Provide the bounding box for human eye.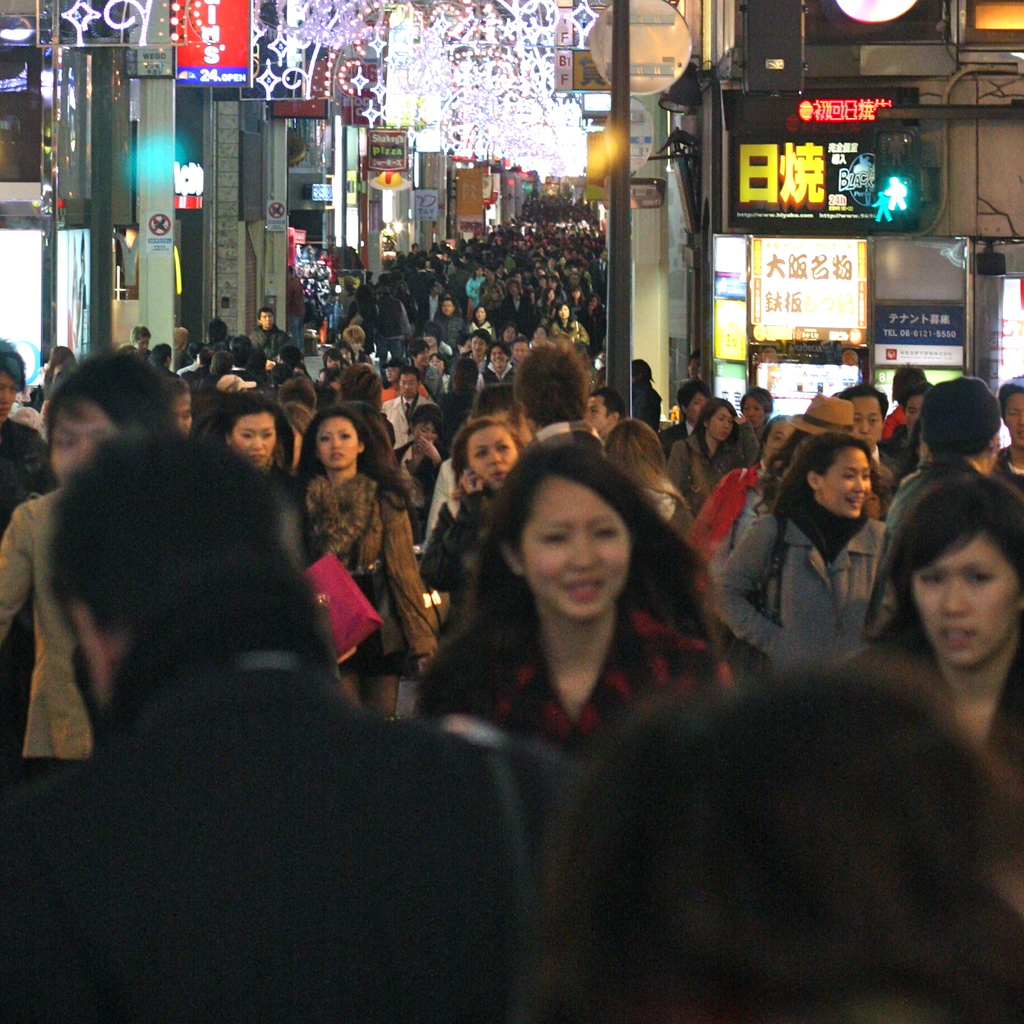
Rect(742, 405, 749, 410).
